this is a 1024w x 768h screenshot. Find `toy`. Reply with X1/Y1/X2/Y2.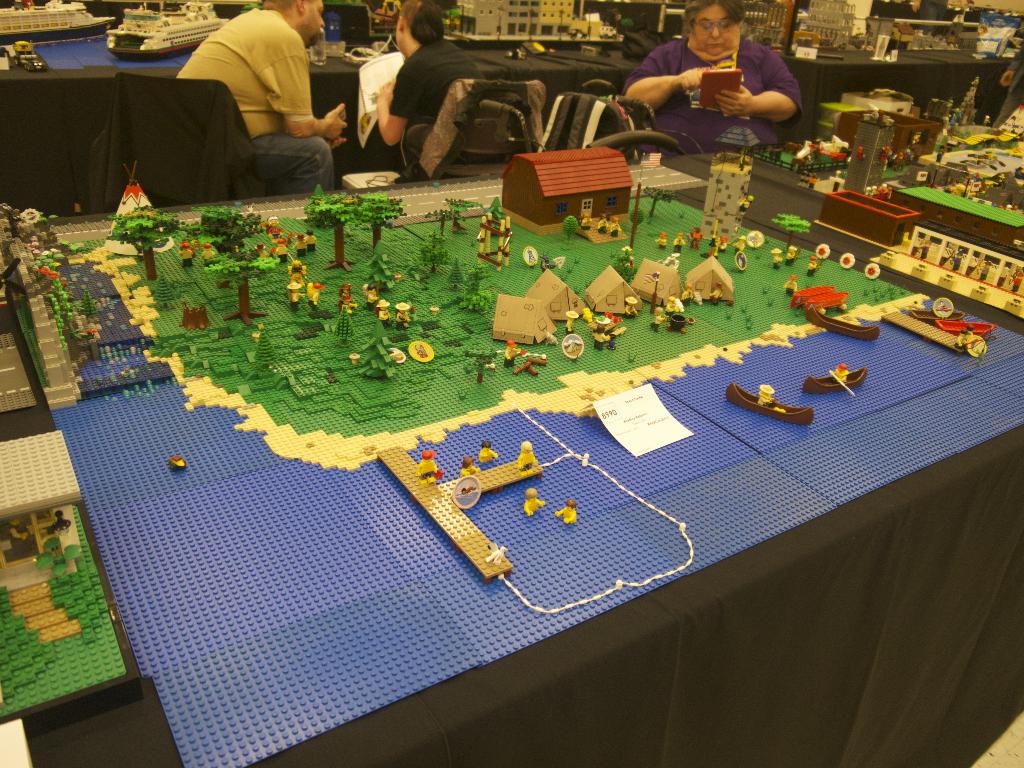
460/458/479/480.
